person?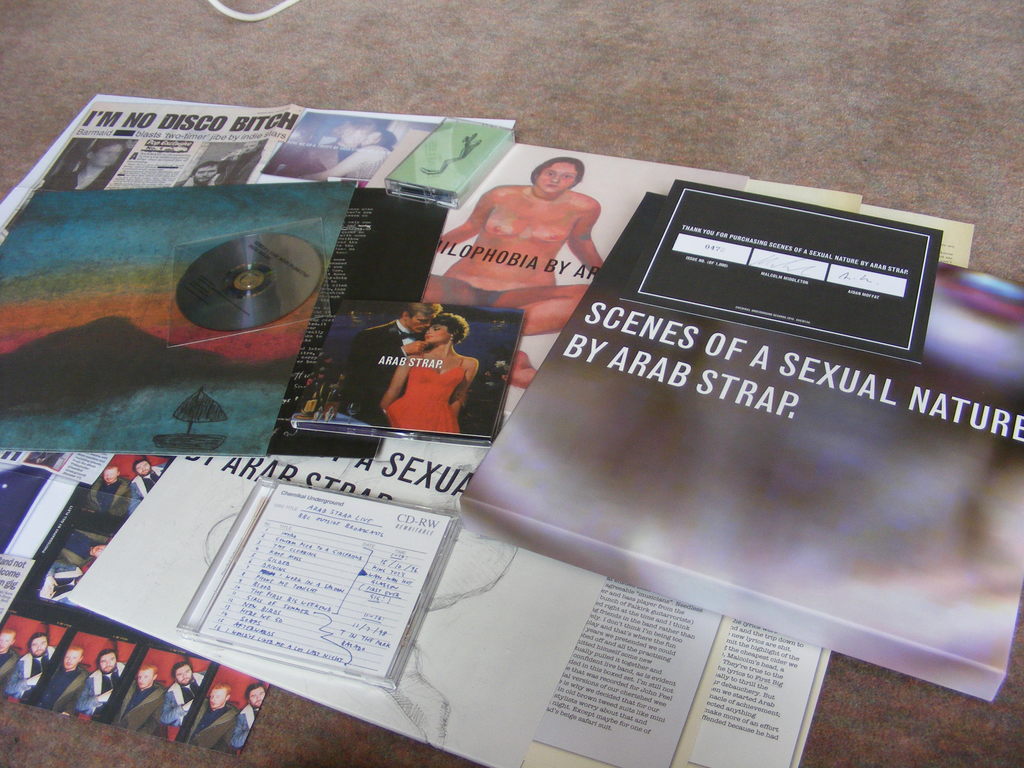
rect(184, 684, 236, 738)
